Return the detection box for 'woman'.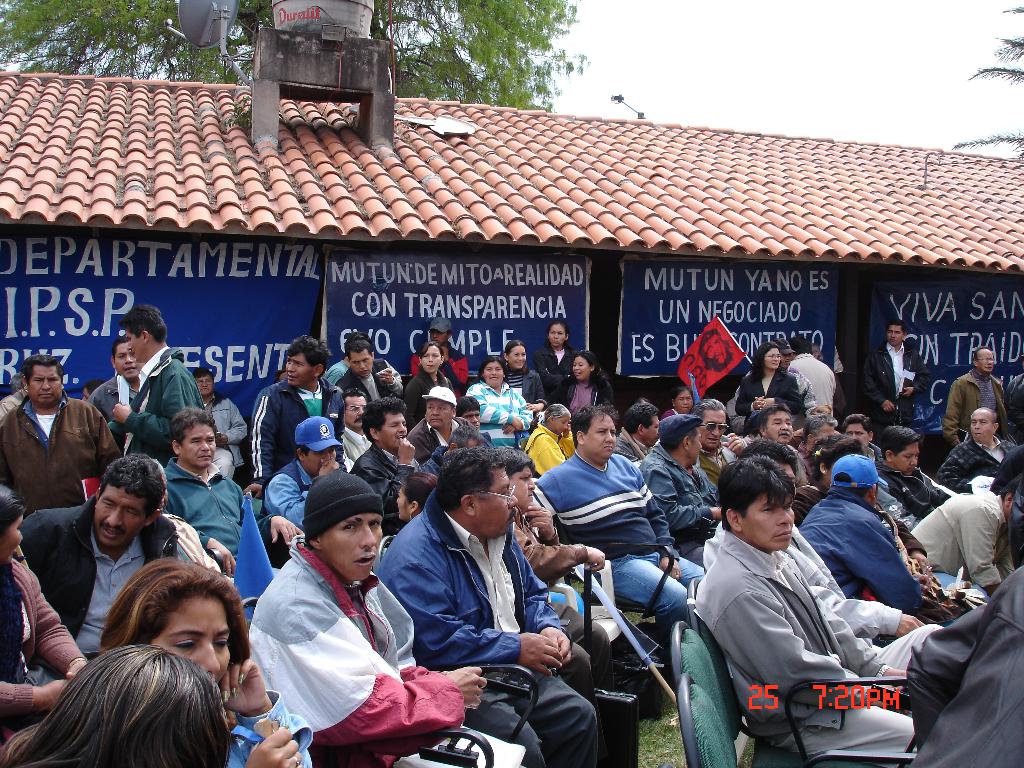
{"left": 556, "top": 348, "right": 609, "bottom": 418}.
